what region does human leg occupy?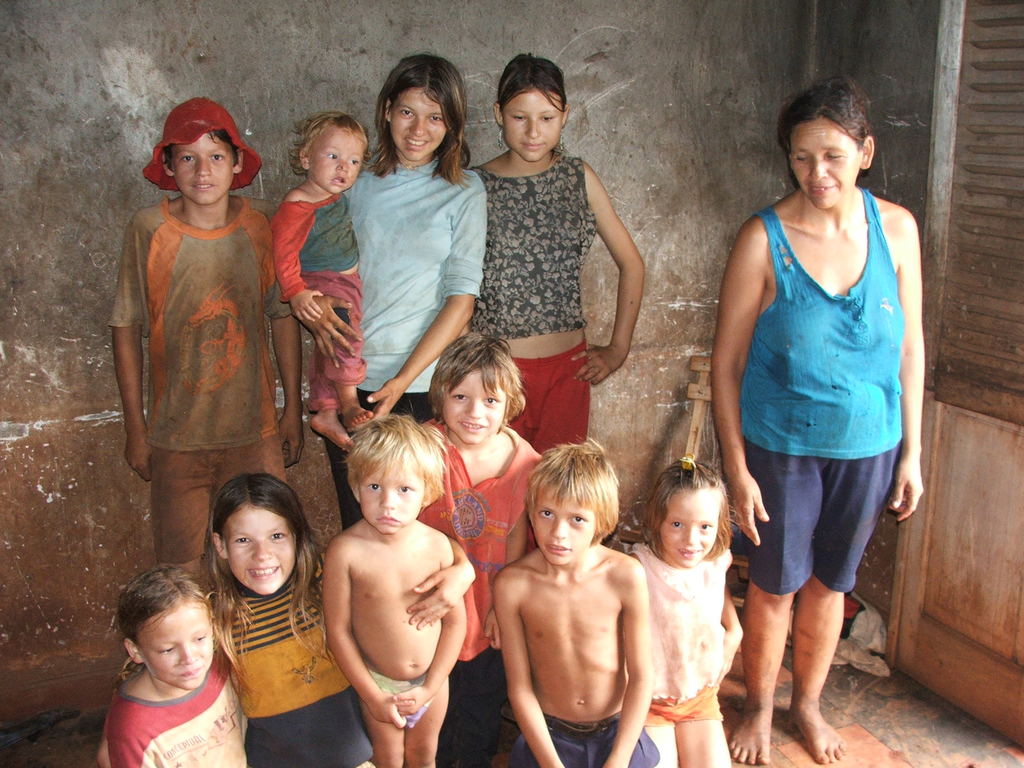
Rect(214, 438, 296, 484).
